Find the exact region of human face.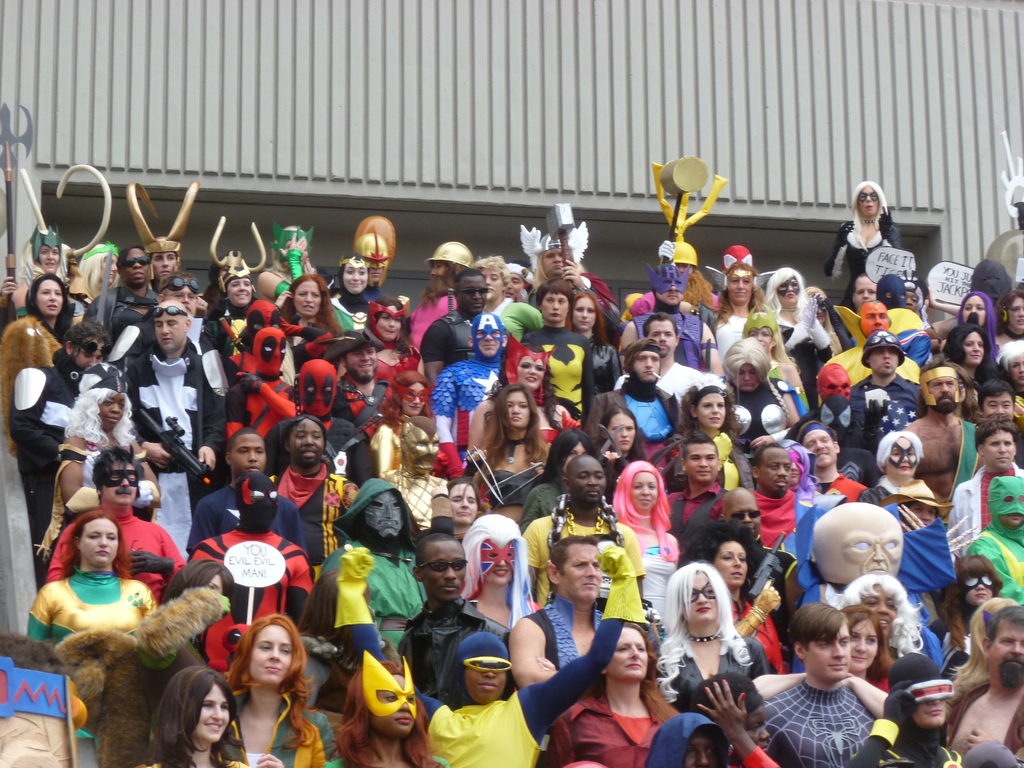
Exact region: {"left": 455, "top": 273, "right": 483, "bottom": 315}.
